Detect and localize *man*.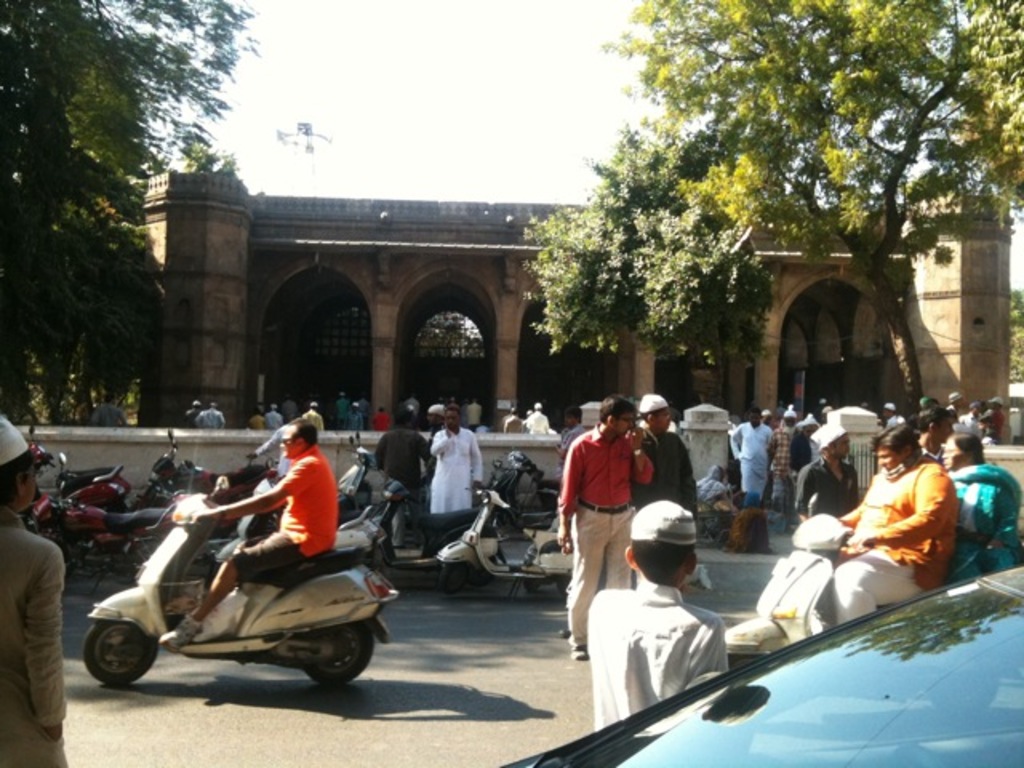
Localized at (x1=966, y1=400, x2=1002, y2=445).
